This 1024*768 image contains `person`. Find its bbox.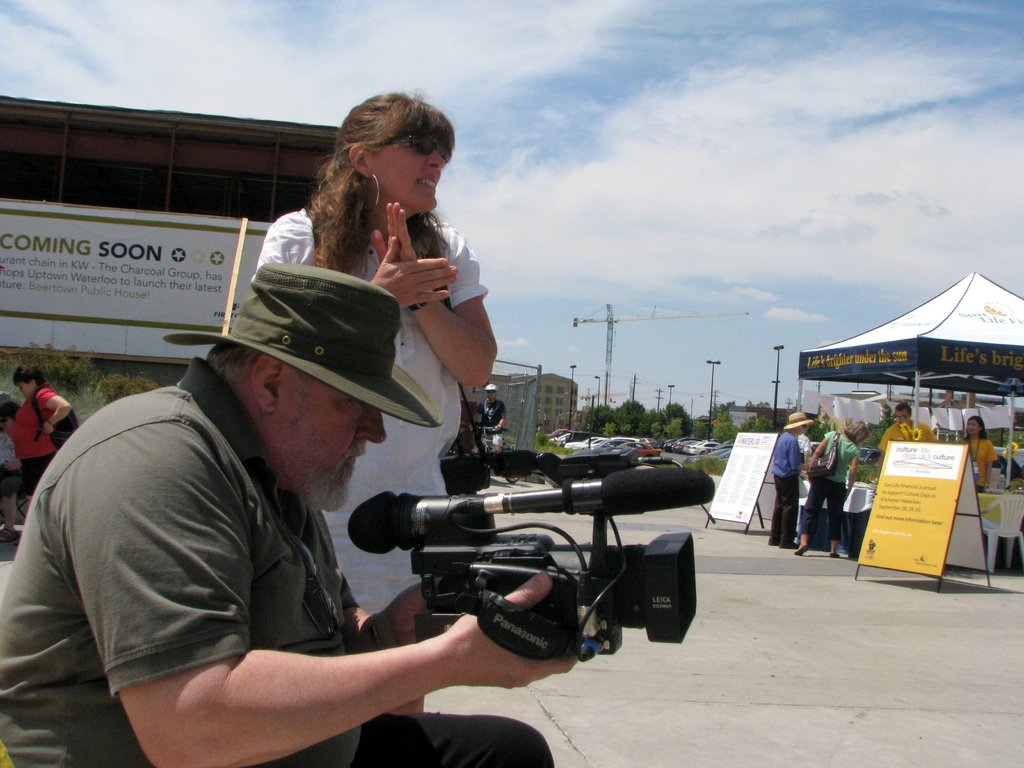
region(228, 95, 516, 623).
